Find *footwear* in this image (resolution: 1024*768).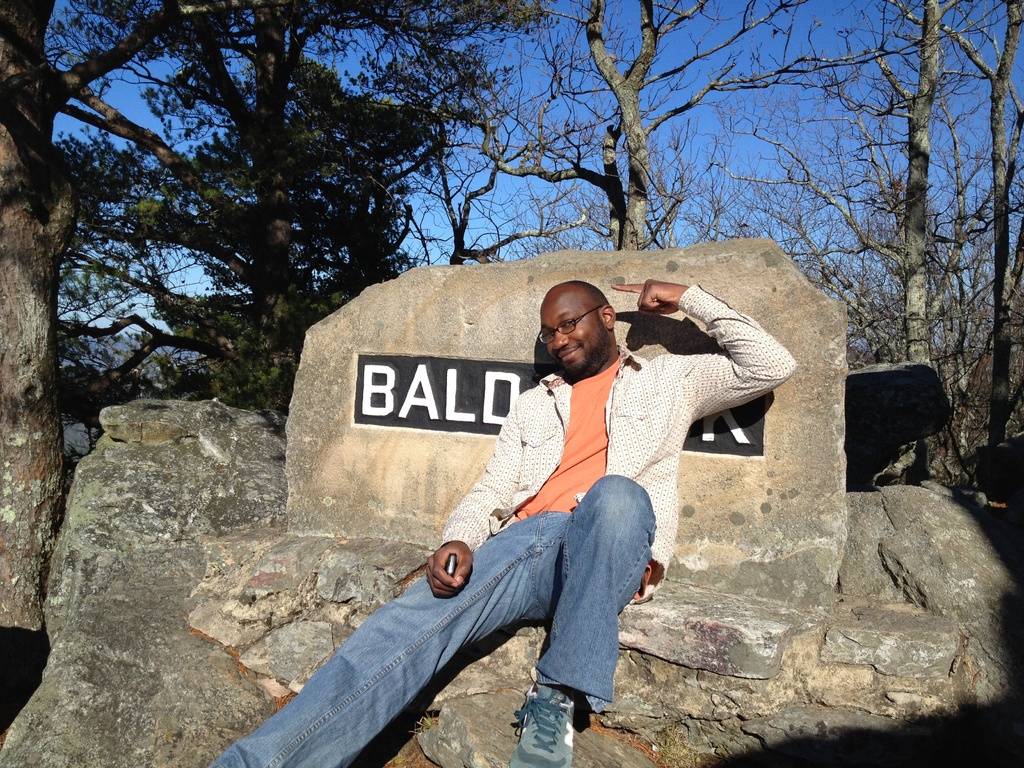
x1=508, y1=680, x2=598, y2=755.
